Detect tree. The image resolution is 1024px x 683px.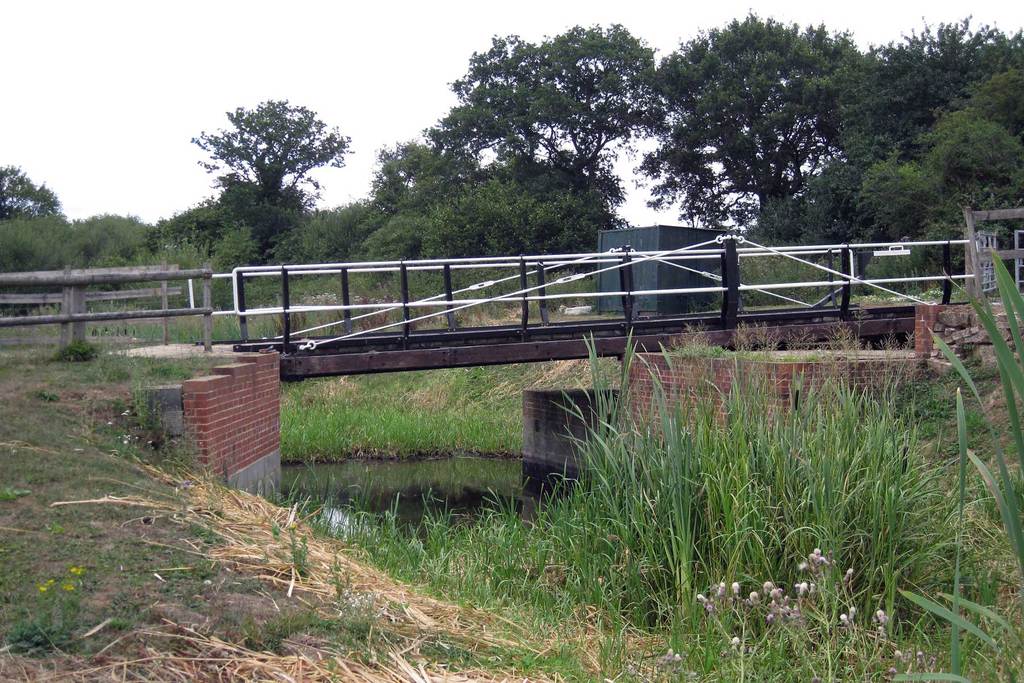
0/163/66/229.
